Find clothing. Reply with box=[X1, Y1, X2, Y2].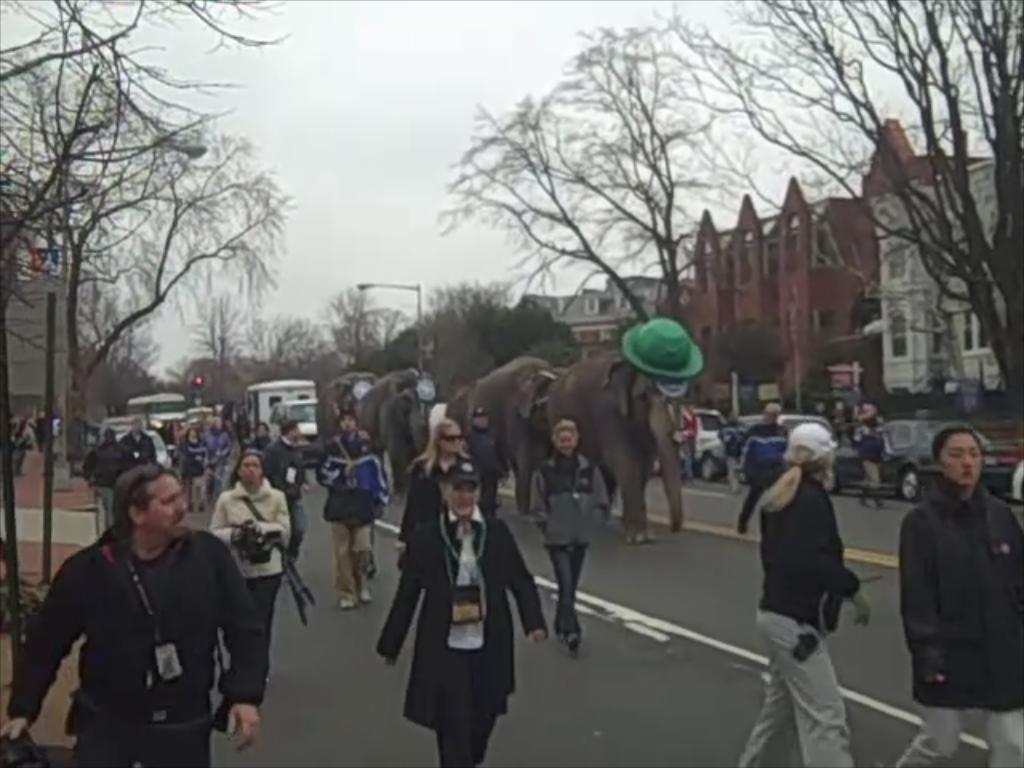
box=[269, 432, 315, 544].
